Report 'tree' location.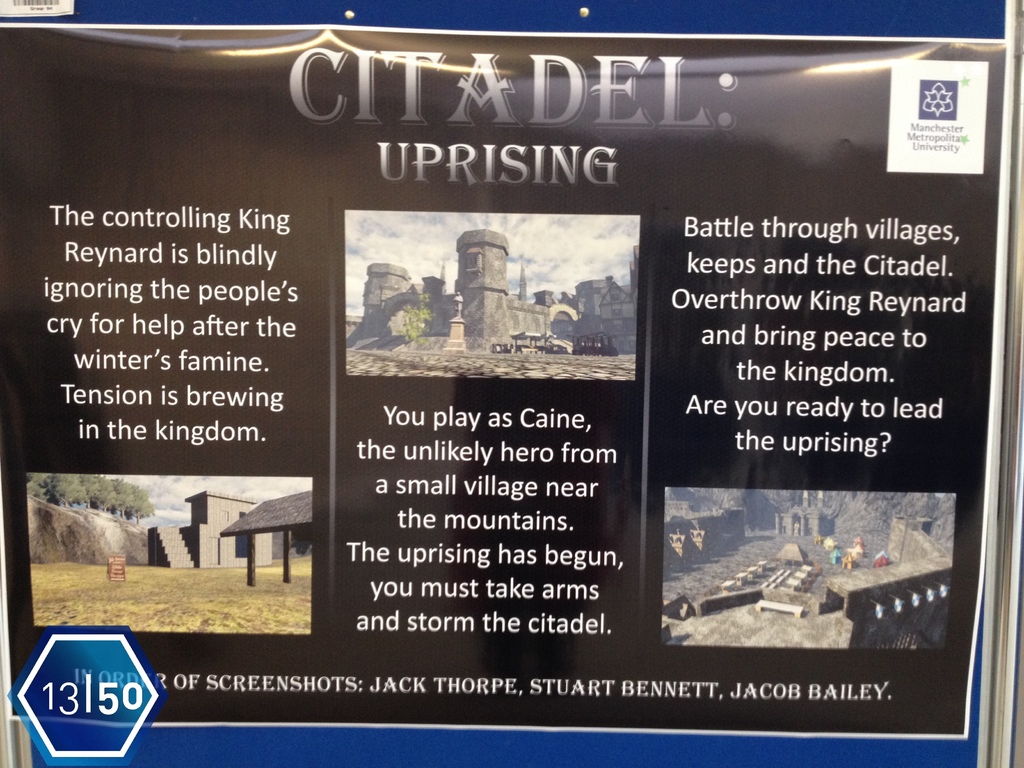
Report: (399,303,427,343).
